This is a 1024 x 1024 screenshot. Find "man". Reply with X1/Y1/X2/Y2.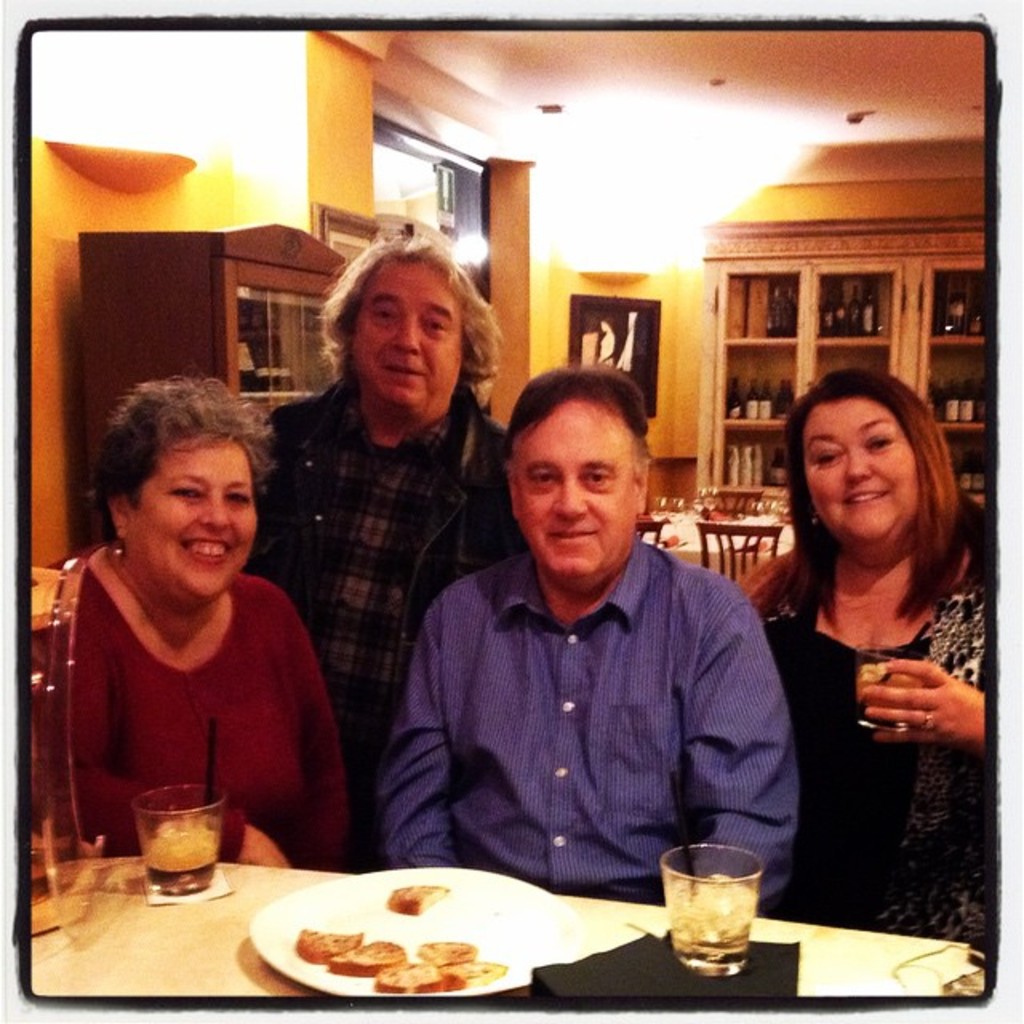
360/368/810/941.
